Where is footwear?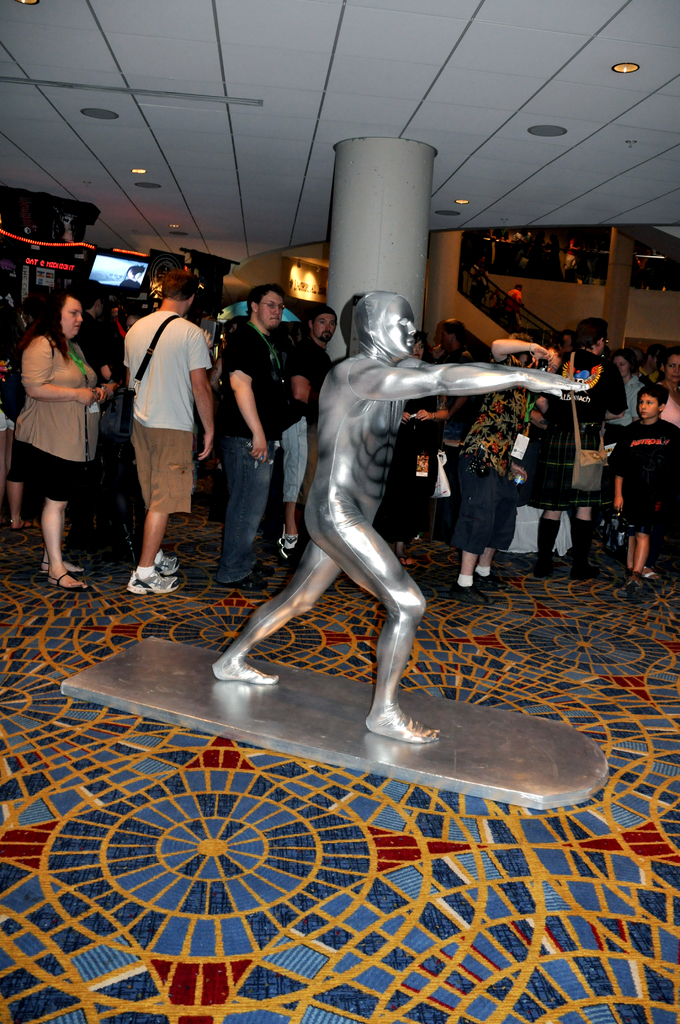
{"x1": 257, "y1": 562, "x2": 276, "y2": 574}.
